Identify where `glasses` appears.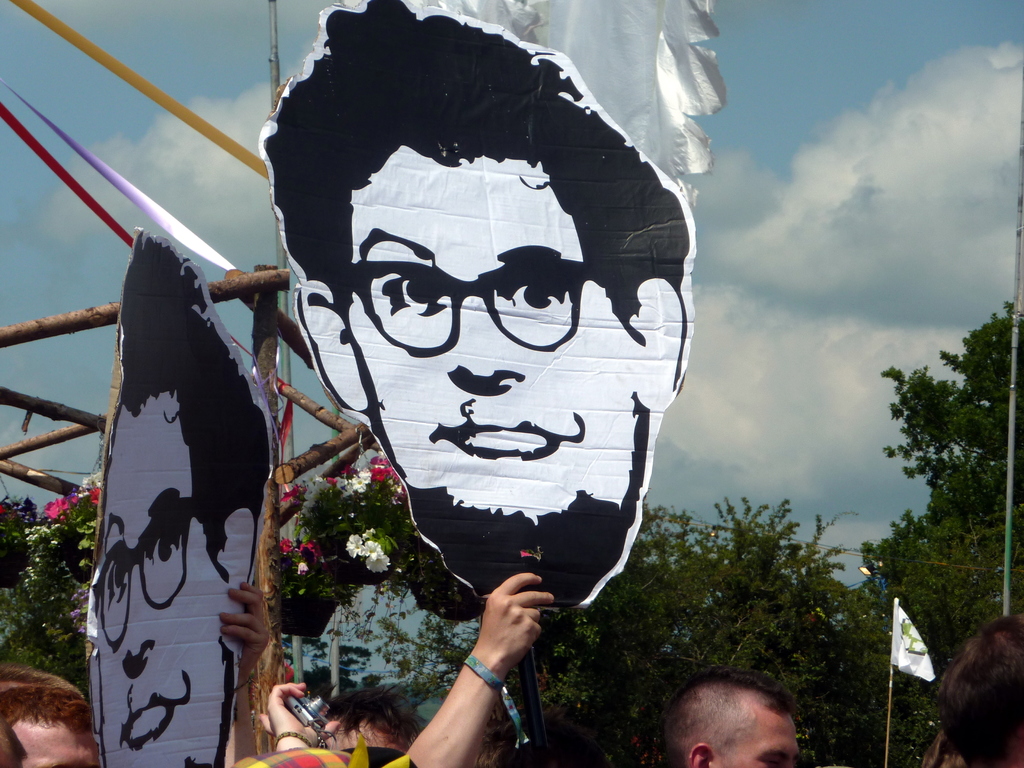
Appears at crop(317, 246, 616, 360).
